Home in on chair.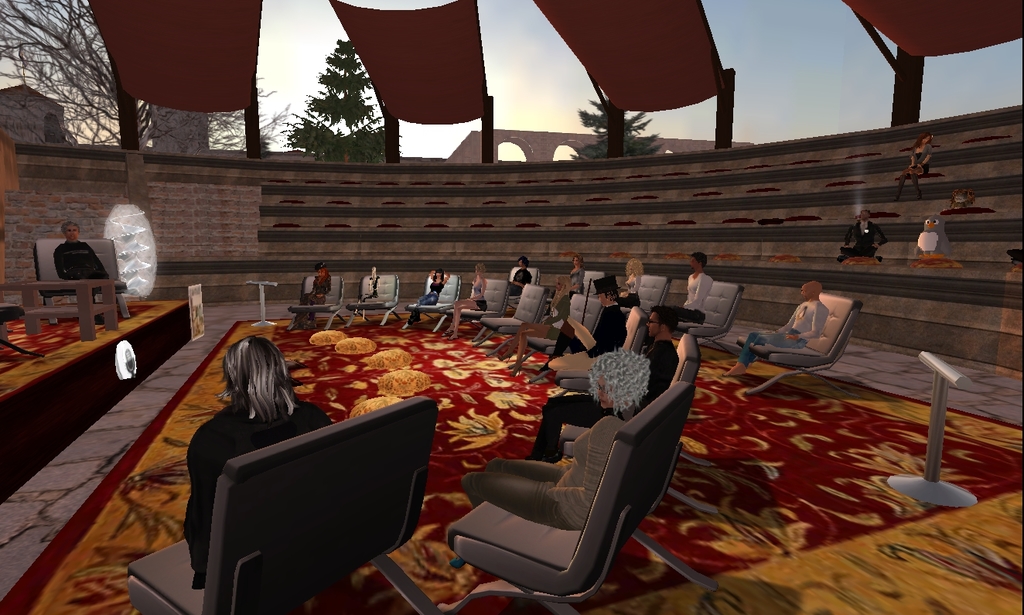
Homed in at left=285, top=272, right=350, bottom=335.
